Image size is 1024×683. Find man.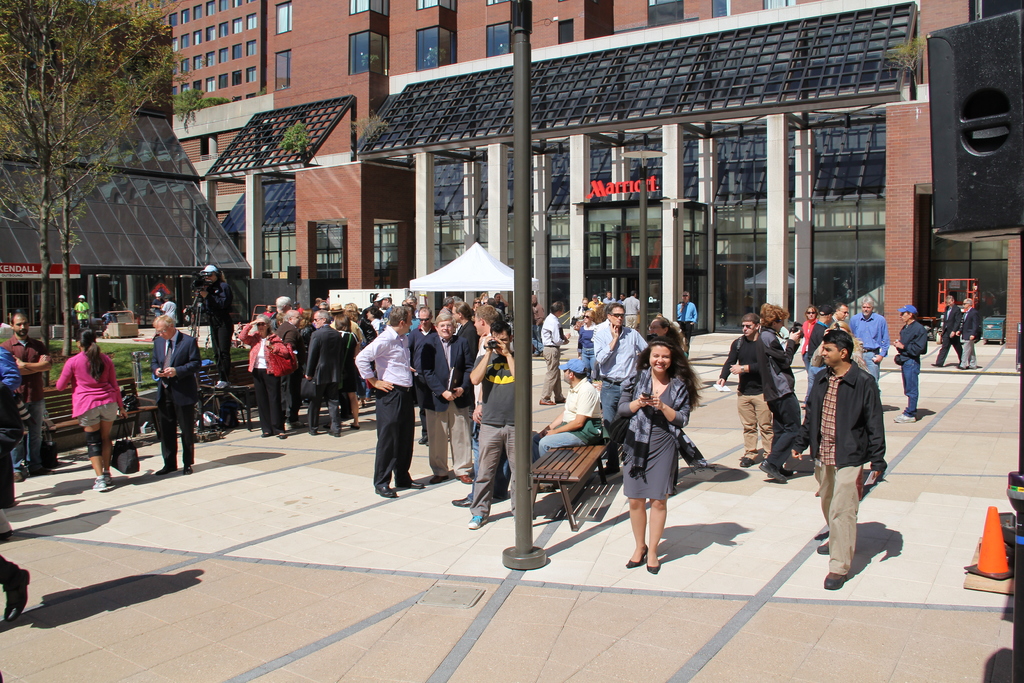
(932, 295, 963, 366).
